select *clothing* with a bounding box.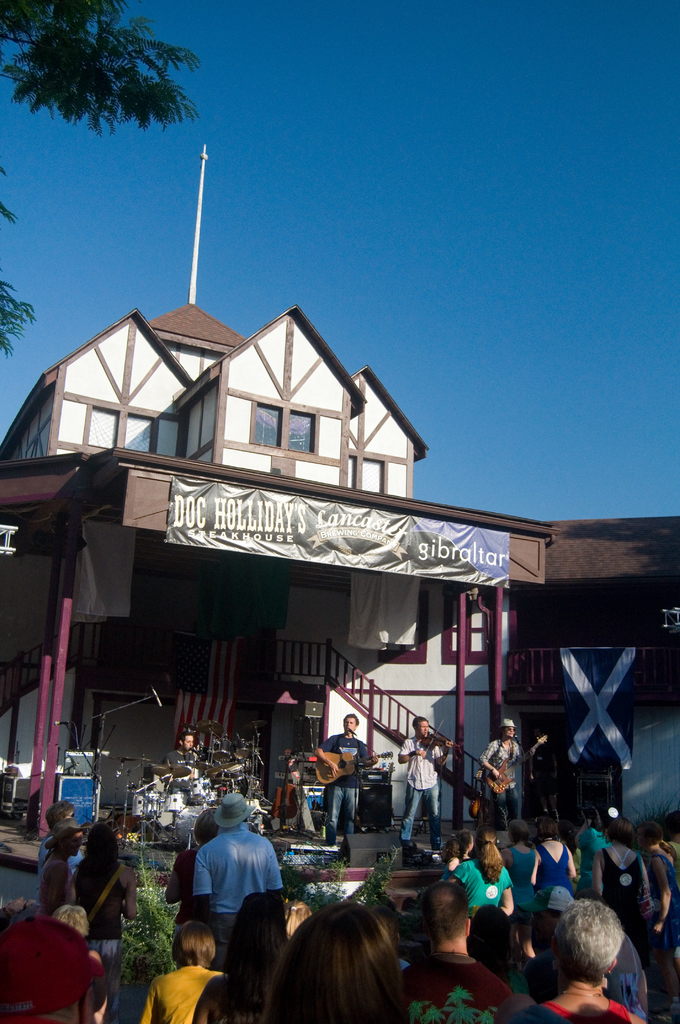
(526, 841, 585, 918).
